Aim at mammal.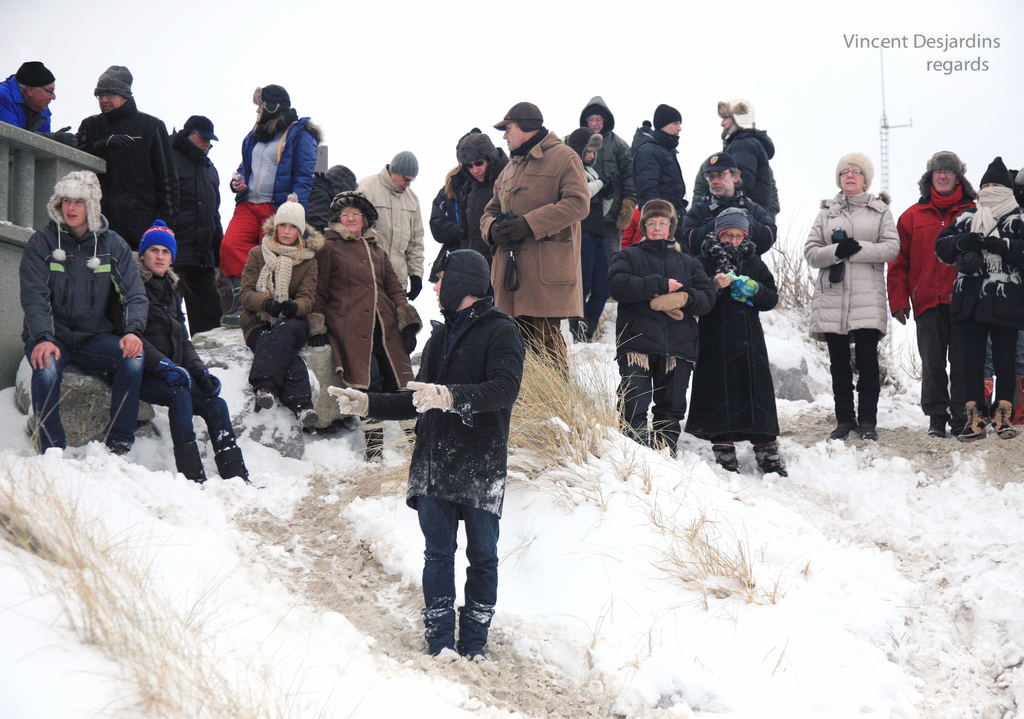
Aimed at (left=579, top=92, right=637, bottom=283).
